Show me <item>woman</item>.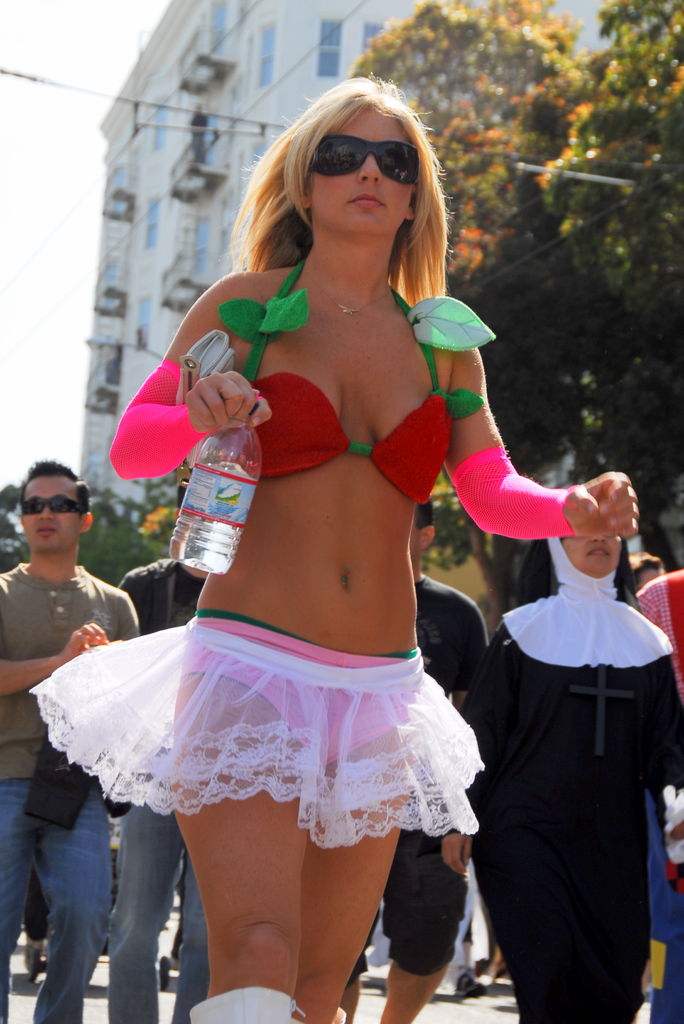
<item>woman</item> is here: (436, 532, 683, 1023).
